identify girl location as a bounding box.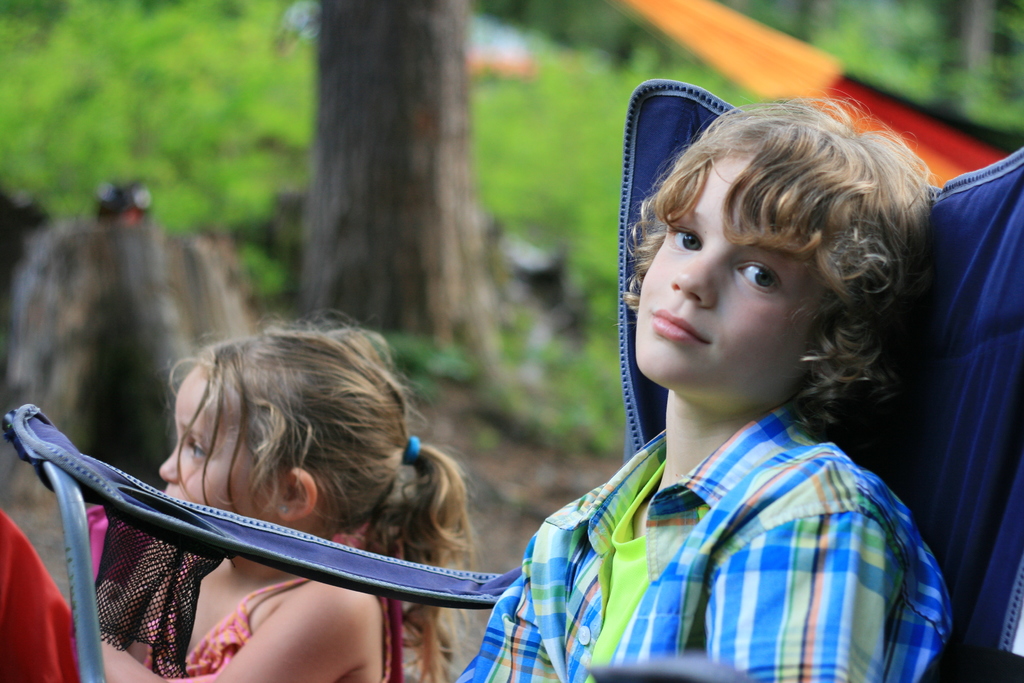
(99, 309, 481, 682).
